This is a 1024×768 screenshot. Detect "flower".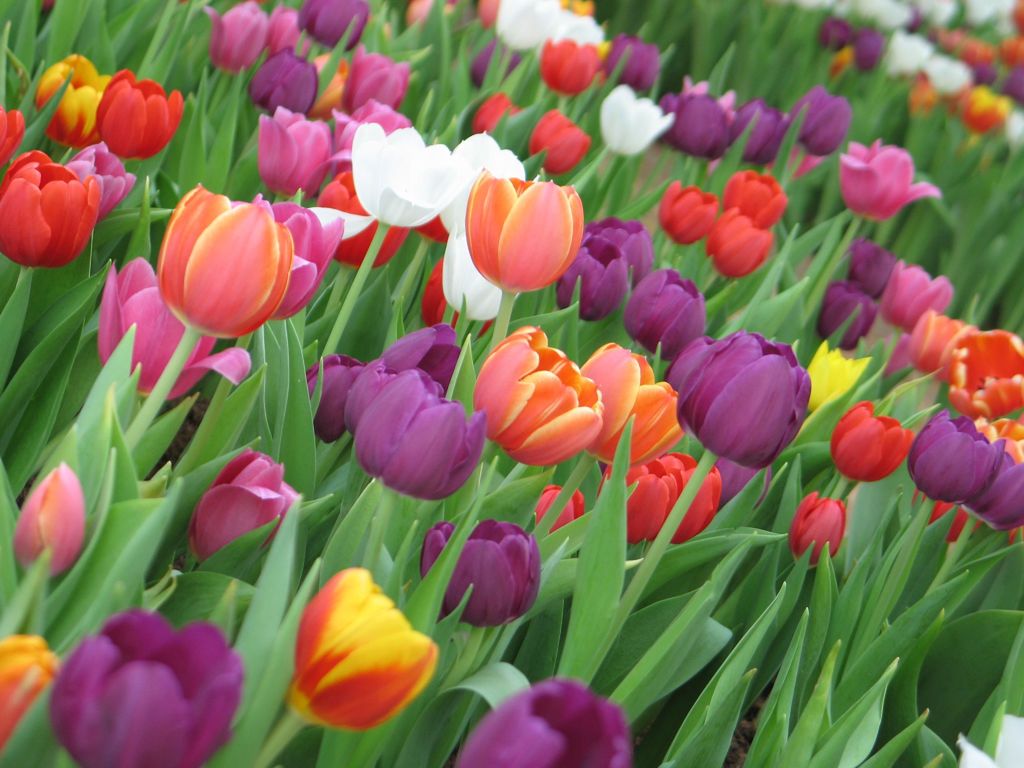
Rect(287, 566, 436, 734).
